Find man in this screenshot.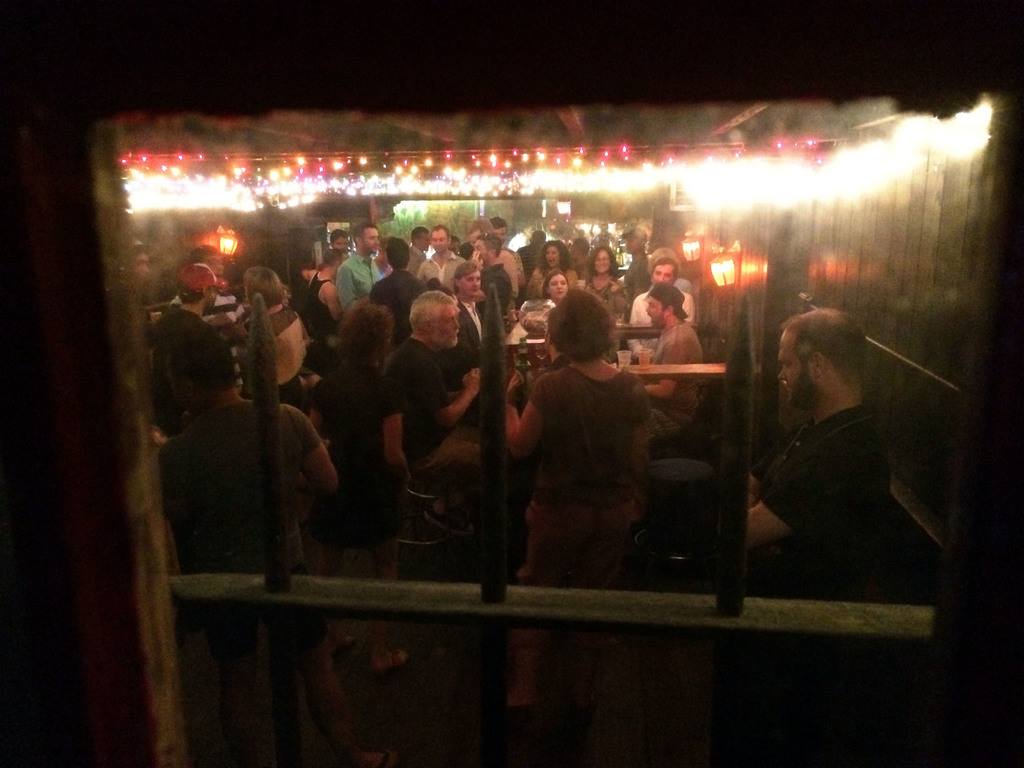
The bounding box for man is x1=333, y1=228, x2=349, y2=253.
